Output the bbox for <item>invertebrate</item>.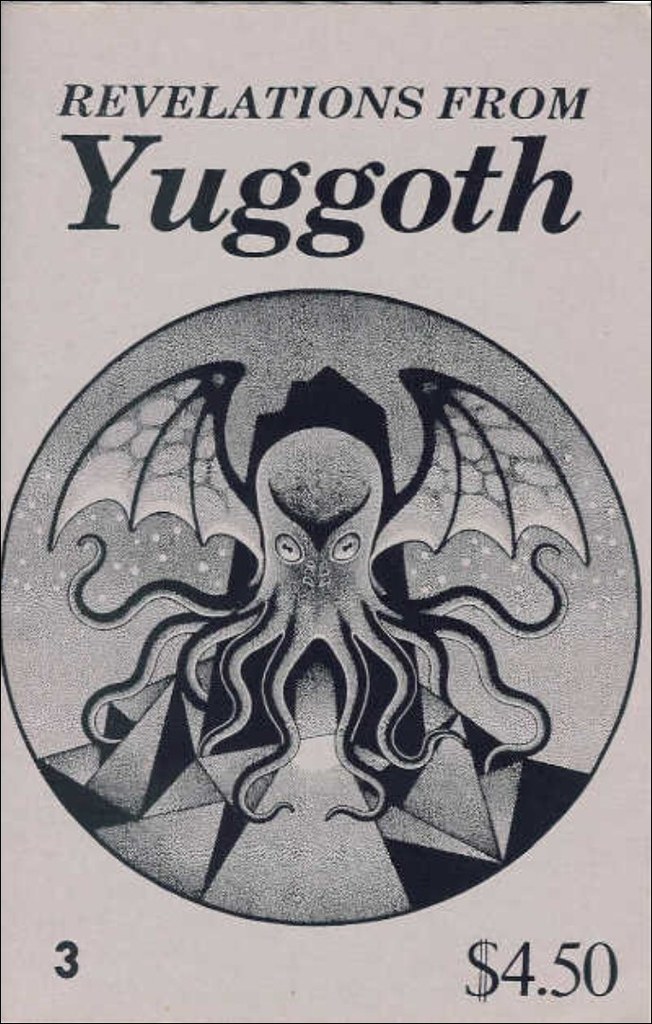
Rect(45, 355, 594, 821).
